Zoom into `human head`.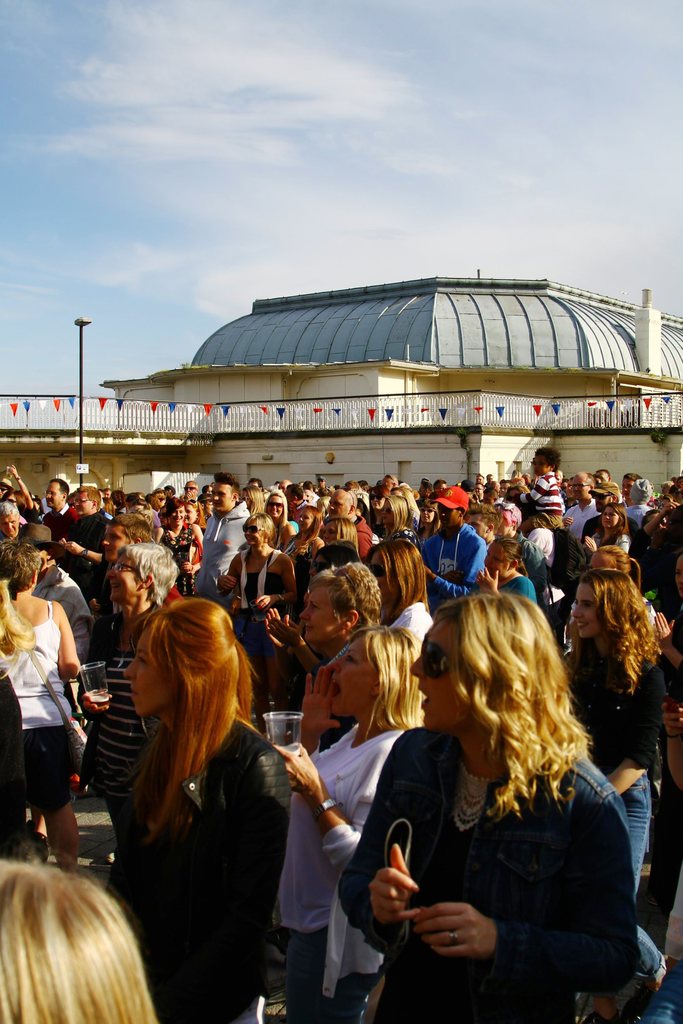
Zoom target: 661:477:673:493.
